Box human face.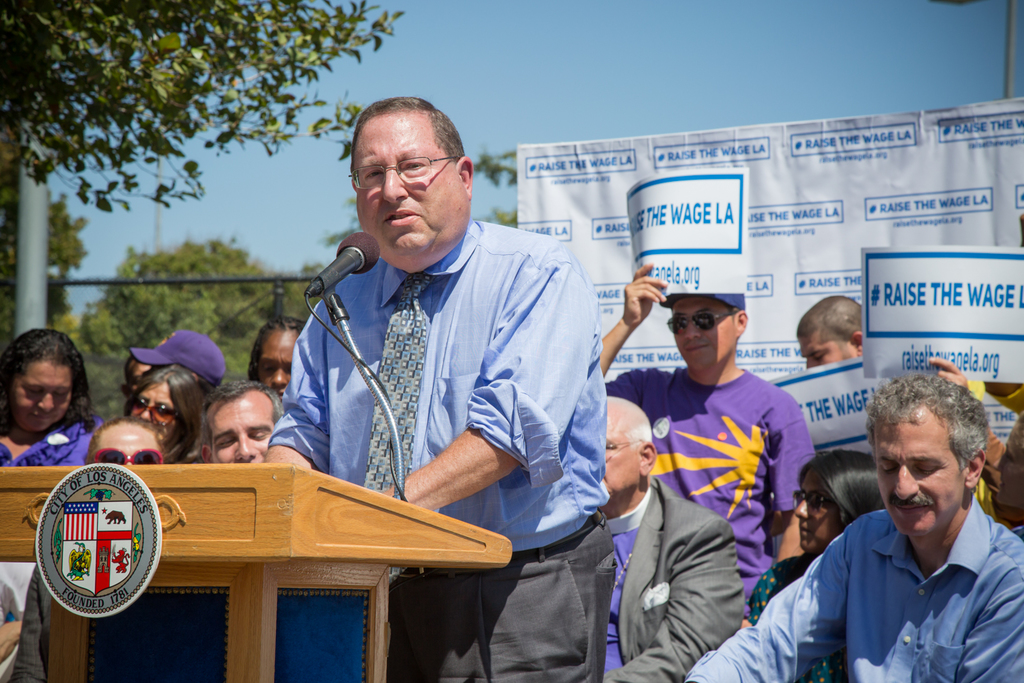
993:425:1023:510.
